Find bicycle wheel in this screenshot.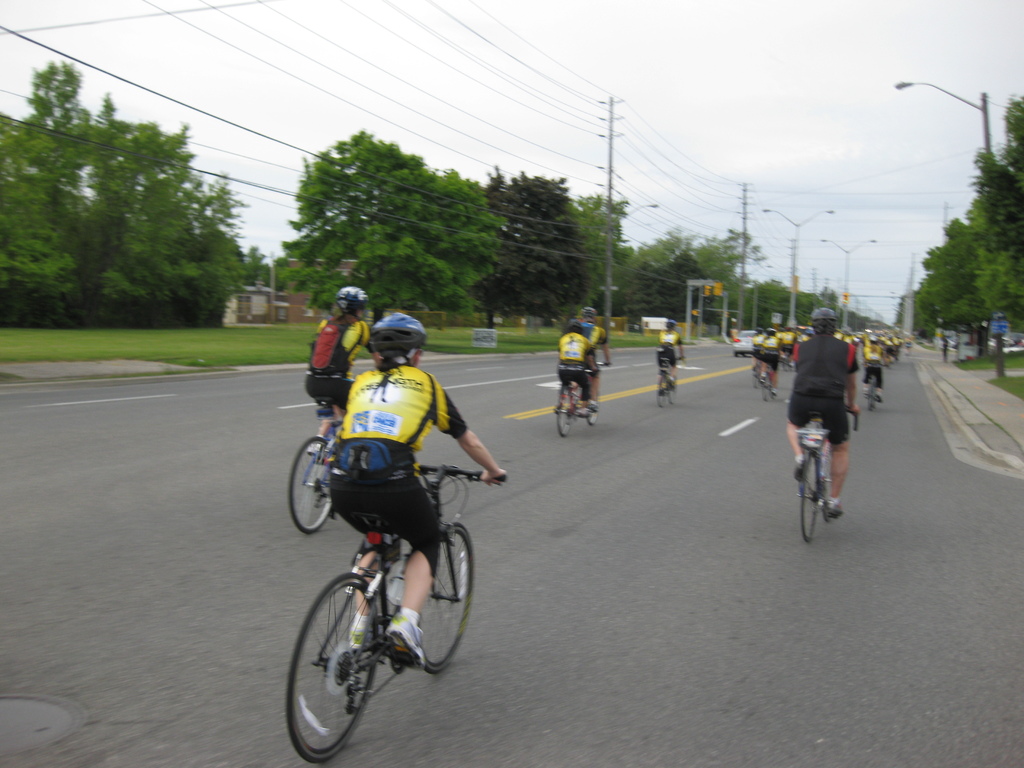
The bounding box for bicycle wheel is box(423, 524, 476, 675).
